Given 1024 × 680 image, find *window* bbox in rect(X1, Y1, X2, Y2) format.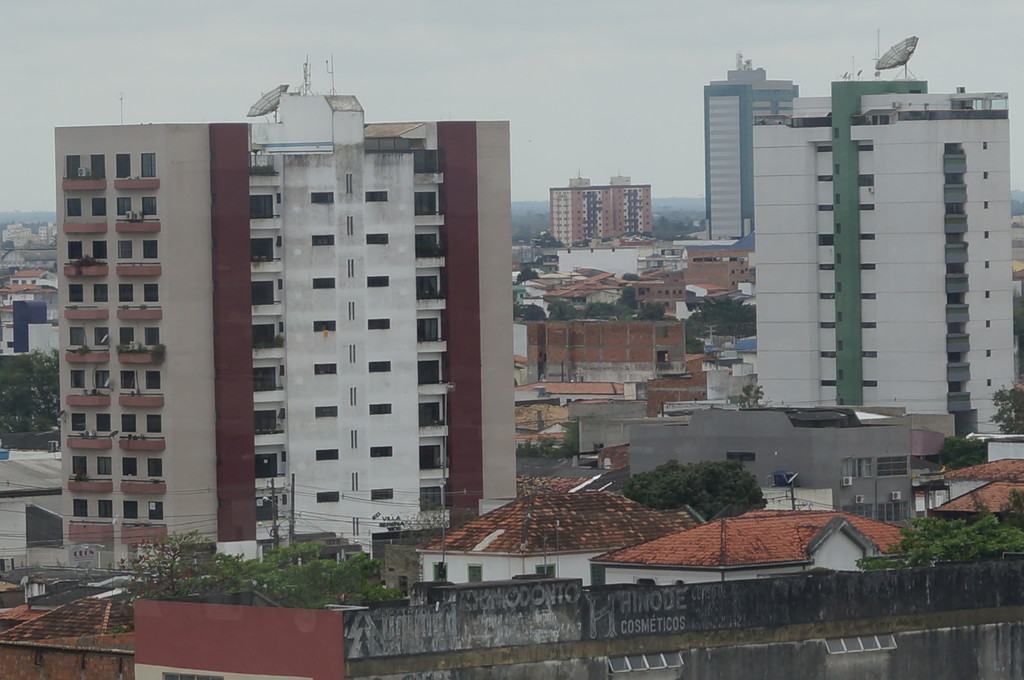
rect(147, 459, 162, 477).
